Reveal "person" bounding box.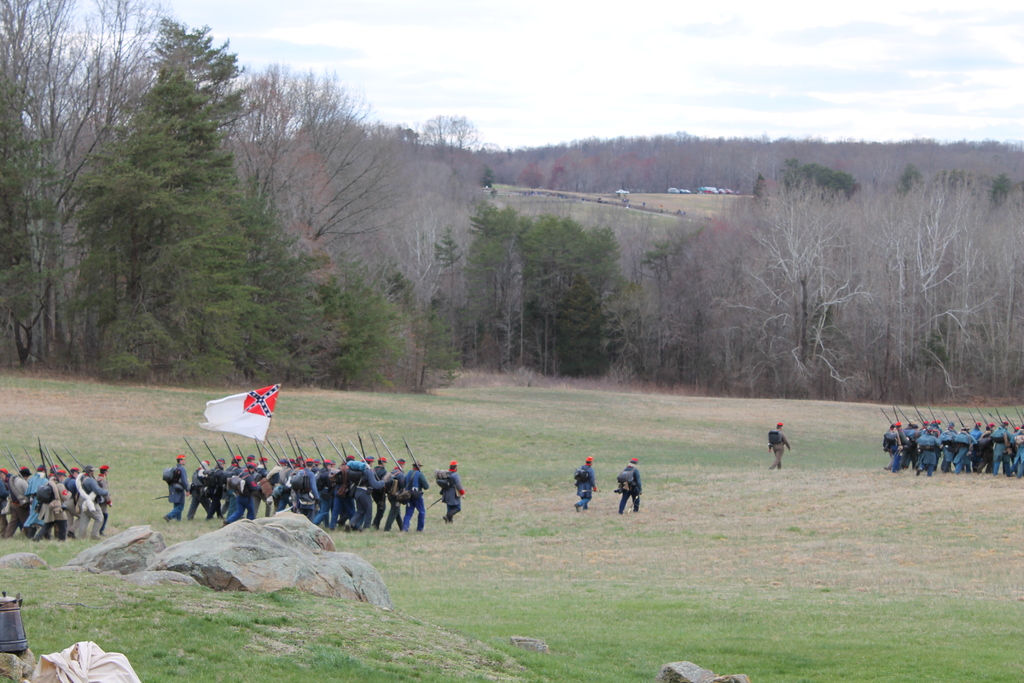
Revealed: region(163, 449, 464, 532).
